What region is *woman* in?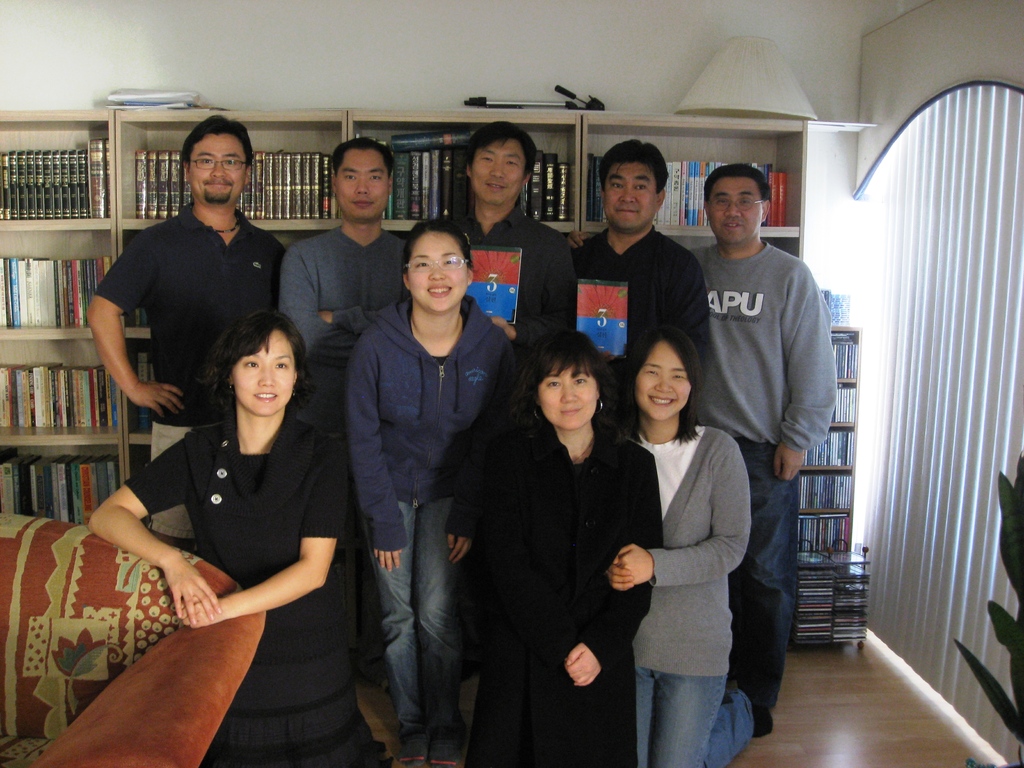
<box>340,223,515,767</box>.
